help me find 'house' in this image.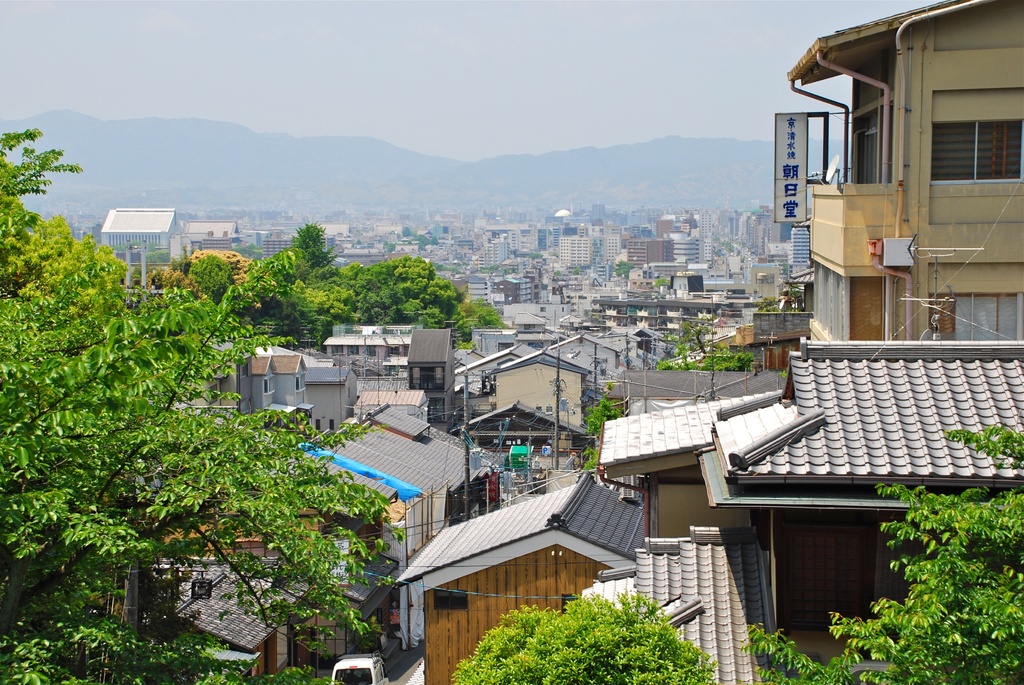
Found it: (x1=401, y1=328, x2=459, y2=421).
